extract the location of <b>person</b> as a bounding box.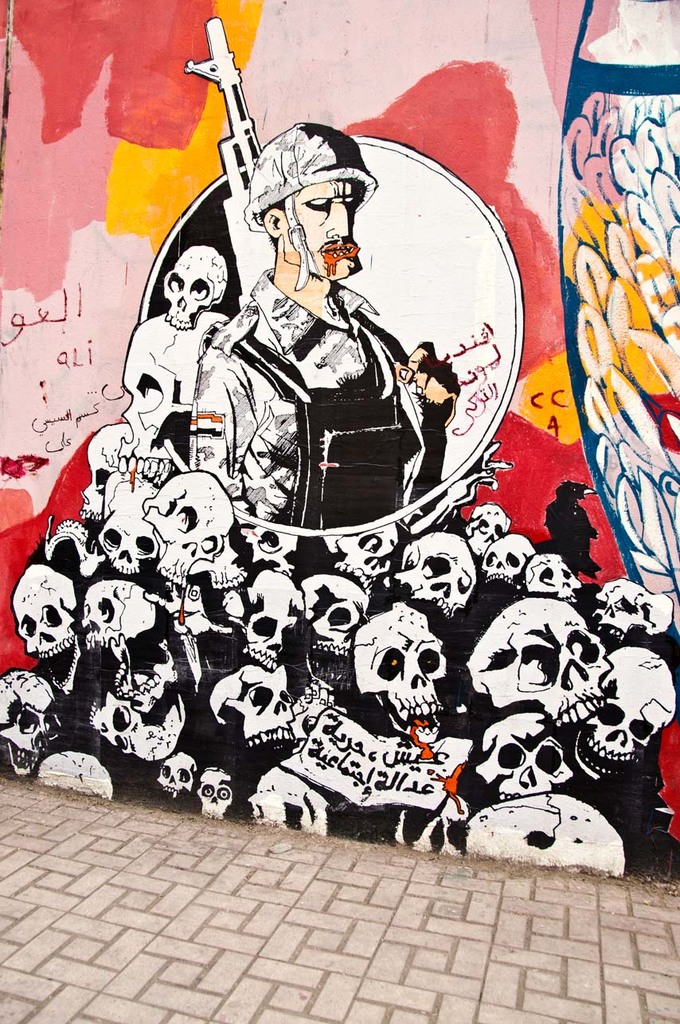
<box>197,121,455,529</box>.
